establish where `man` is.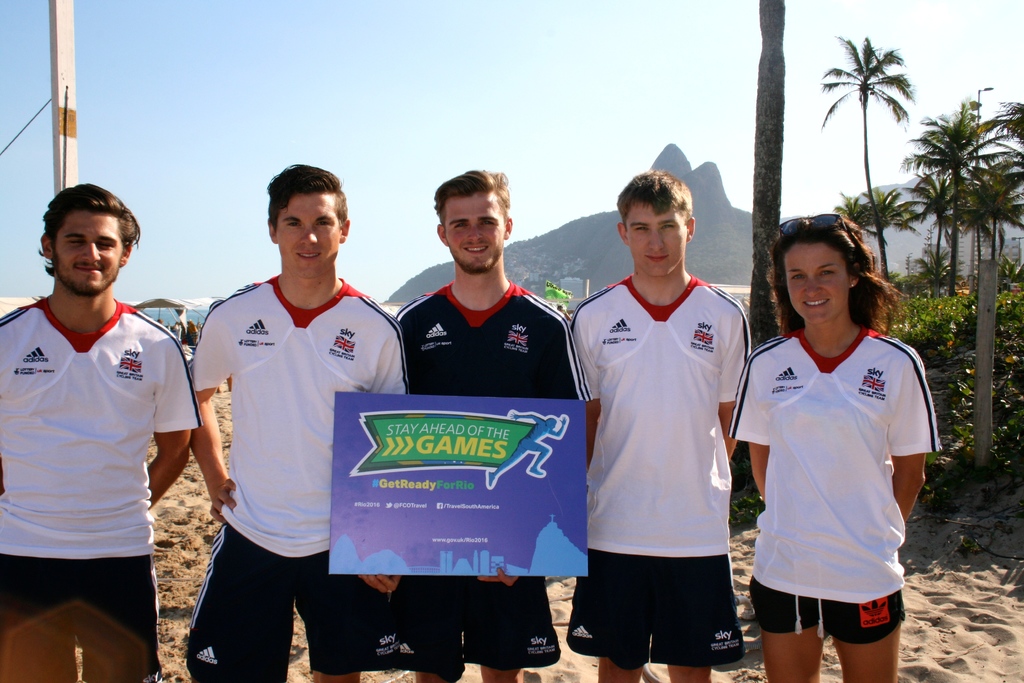
Established at left=189, top=163, right=410, bottom=682.
